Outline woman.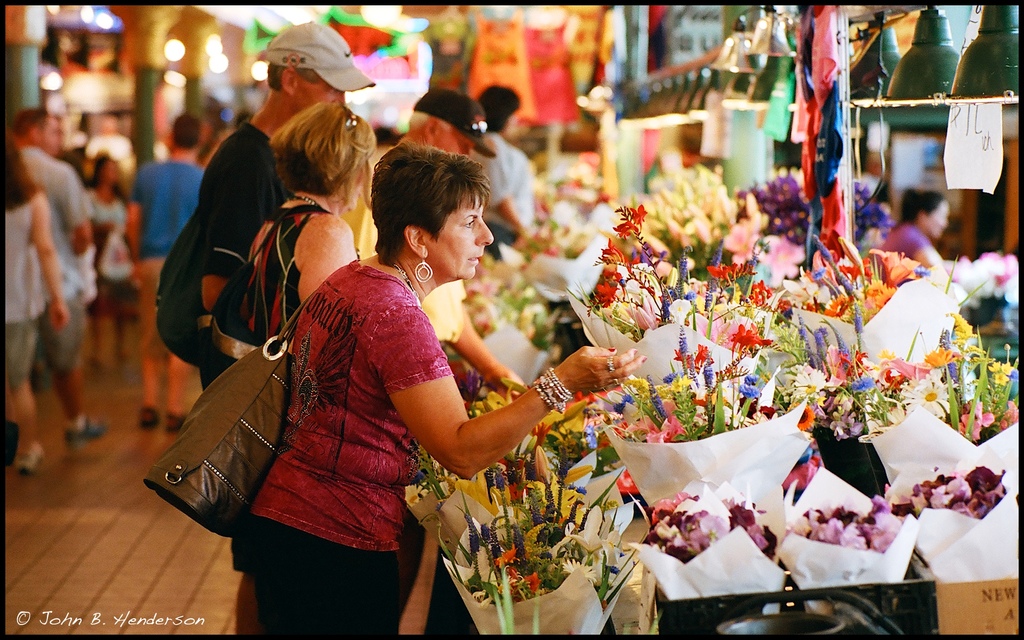
Outline: pyautogui.locateOnScreen(81, 149, 142, 362).
